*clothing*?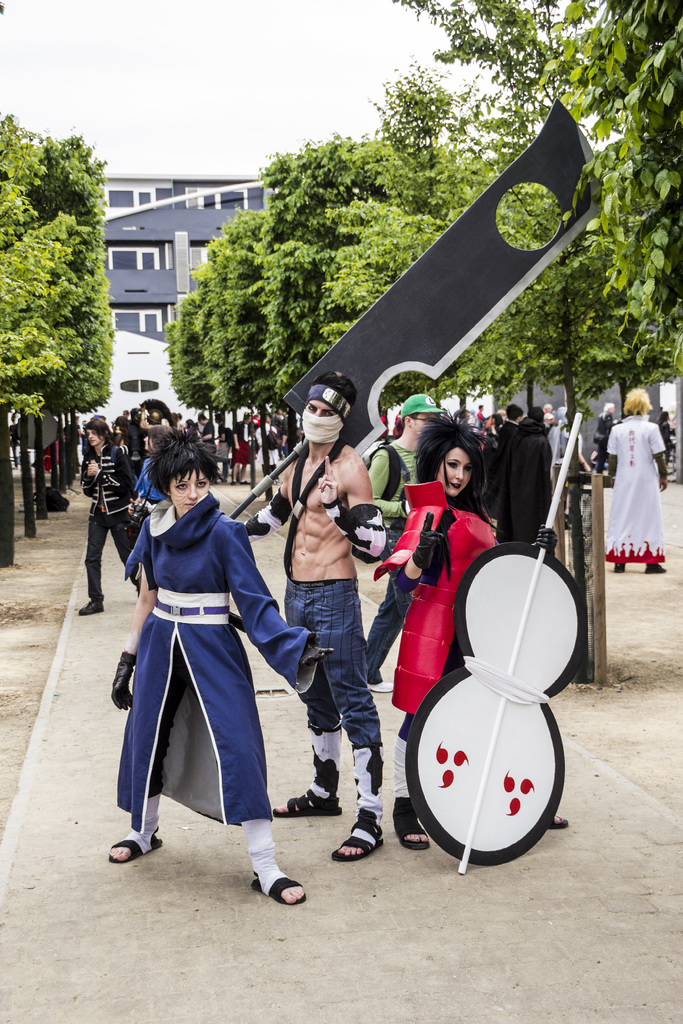
x1=115, y1=494, x2=327, y2=893
